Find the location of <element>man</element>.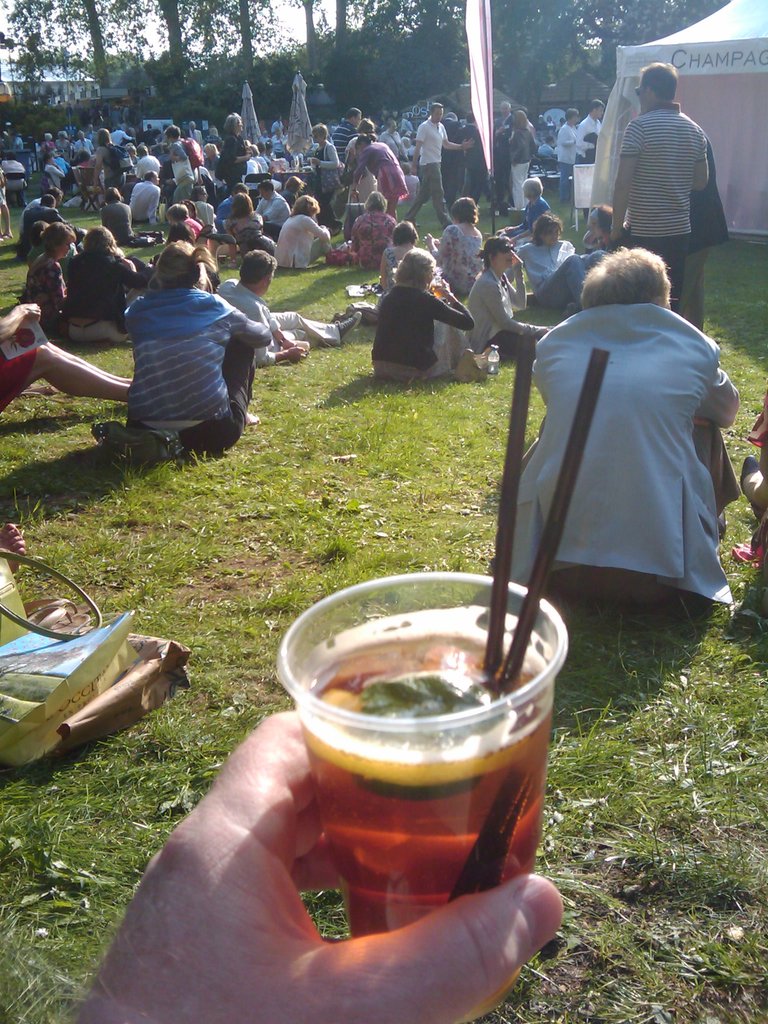
Location: <bbox>214, 250, 349, 370</bbox>.
